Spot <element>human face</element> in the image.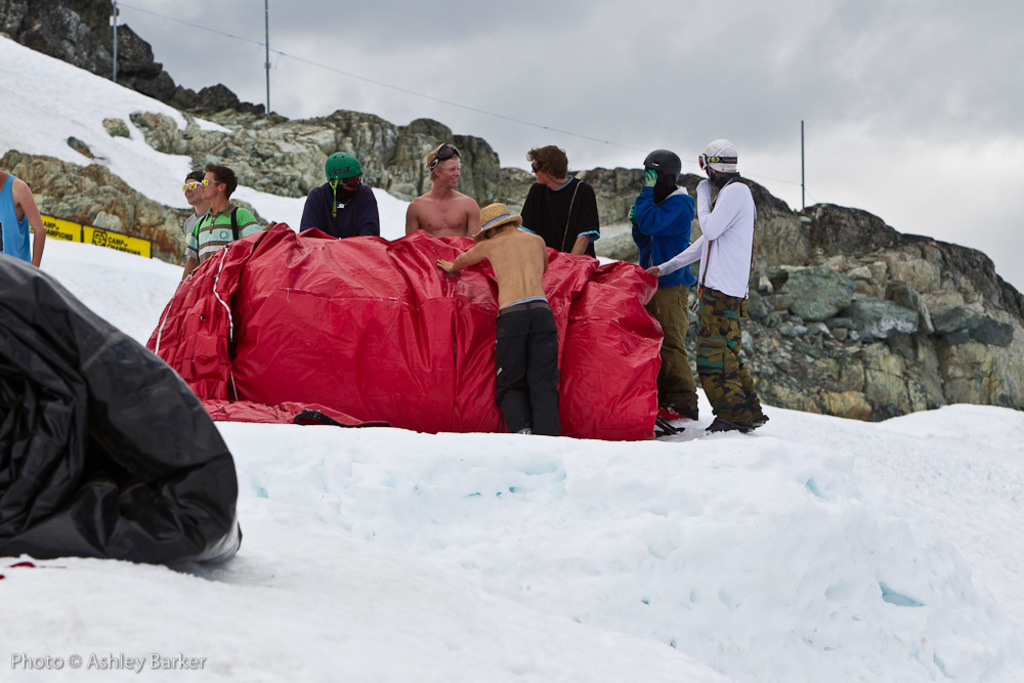
<element>human face</element> found at (x1=436, y1=150, x2=465, y2=189).
